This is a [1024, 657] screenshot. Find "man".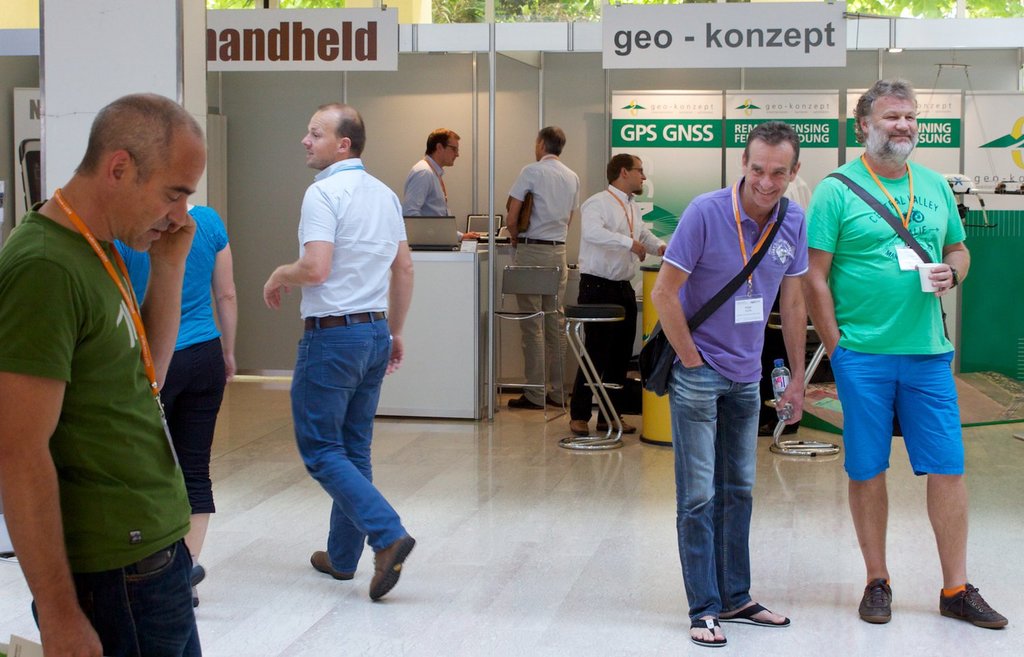
Bounding box: box(0, 93, 205, 656).
